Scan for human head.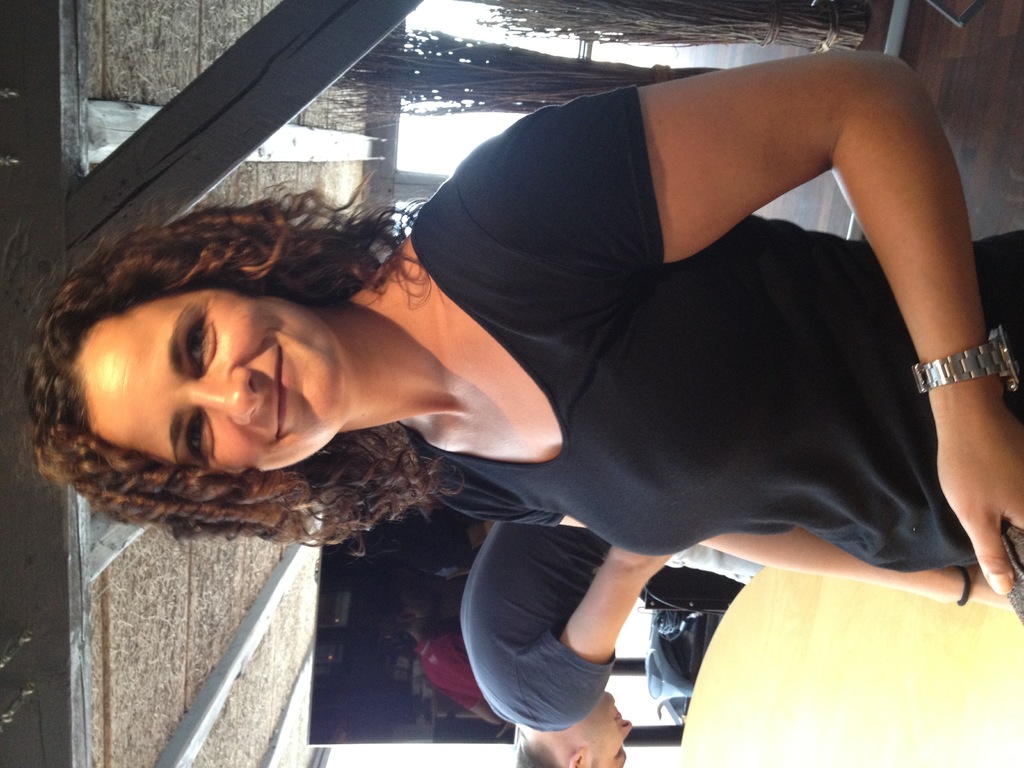
Scan result: box(65, 244, 332, 488).
